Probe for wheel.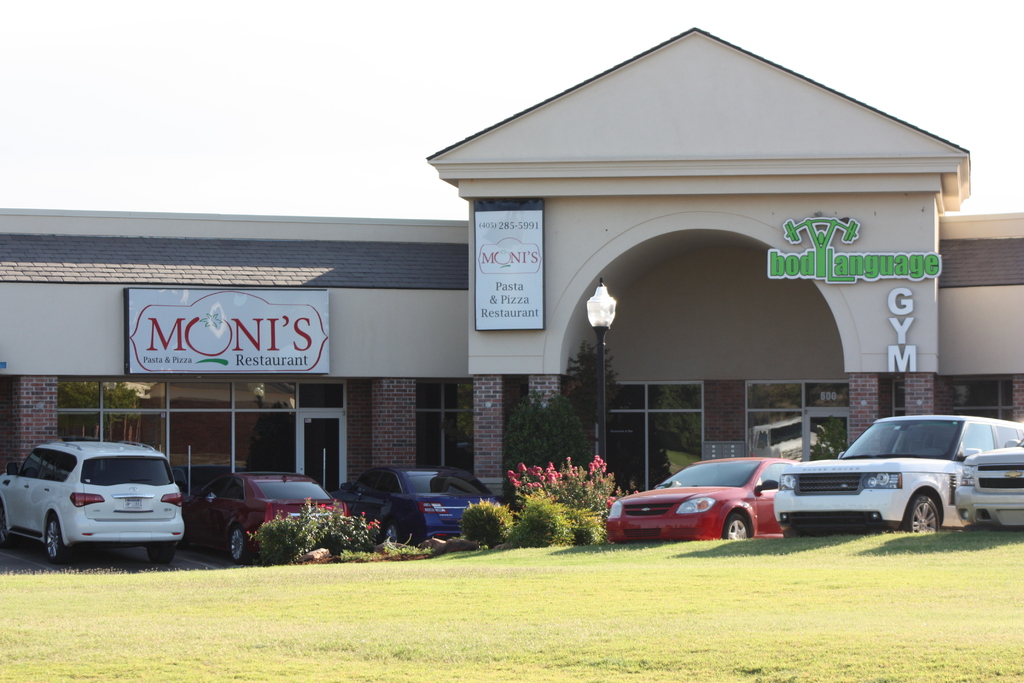
Probe result: l=383, t=523, r=399, b=543.
